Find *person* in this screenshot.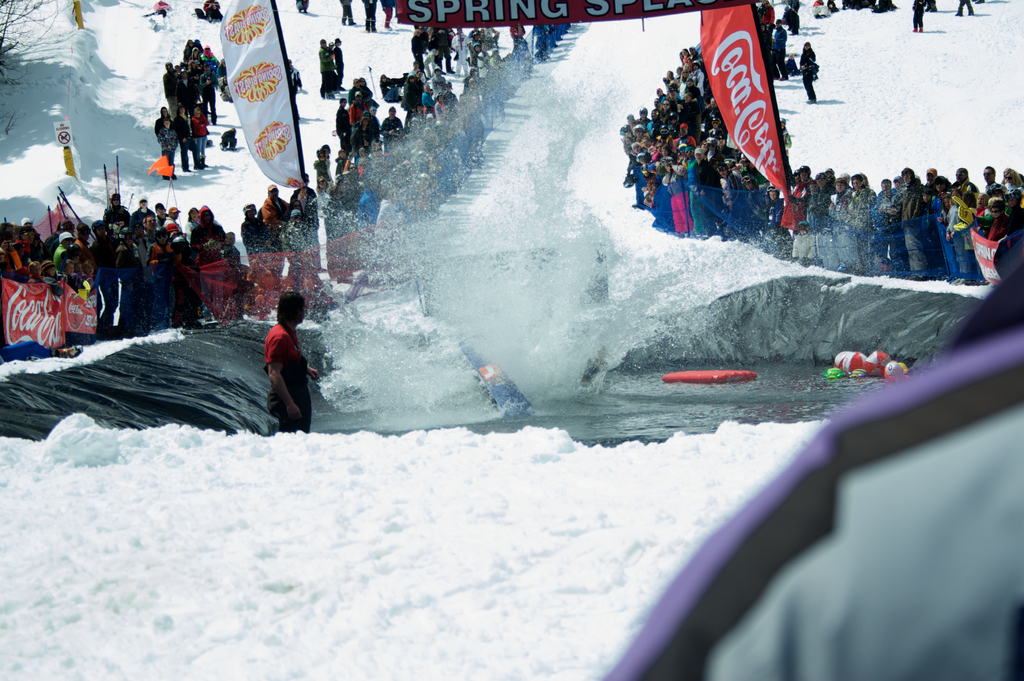
The bounding box for *person* is bbox(158, 118, 181, 180).
